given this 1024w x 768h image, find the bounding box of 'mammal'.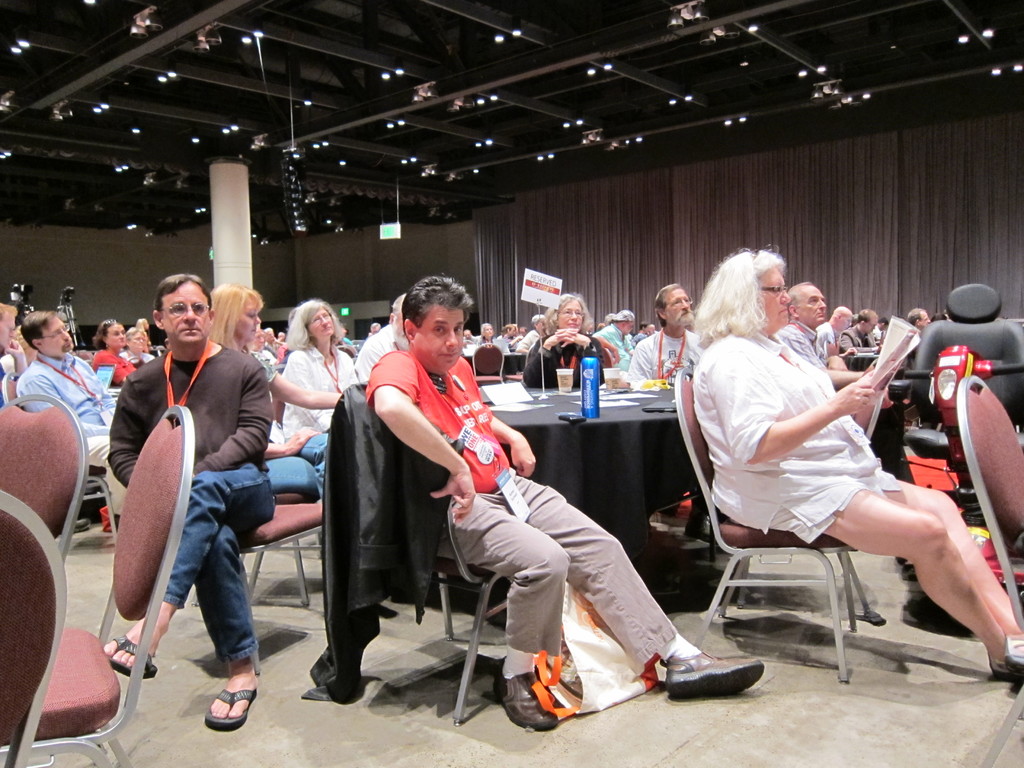
bbox=[517, 314, 550, 349].
